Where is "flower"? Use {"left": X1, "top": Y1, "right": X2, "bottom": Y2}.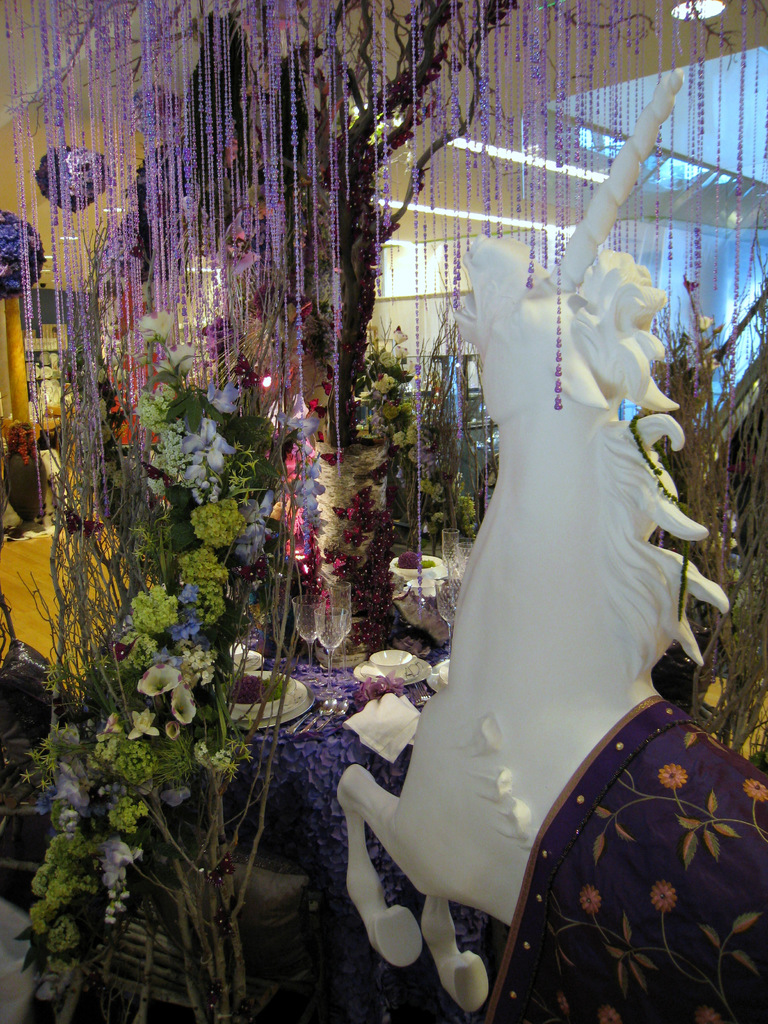
{"left": 396, "top": 550, "right": 422, "bottom": 568}.
